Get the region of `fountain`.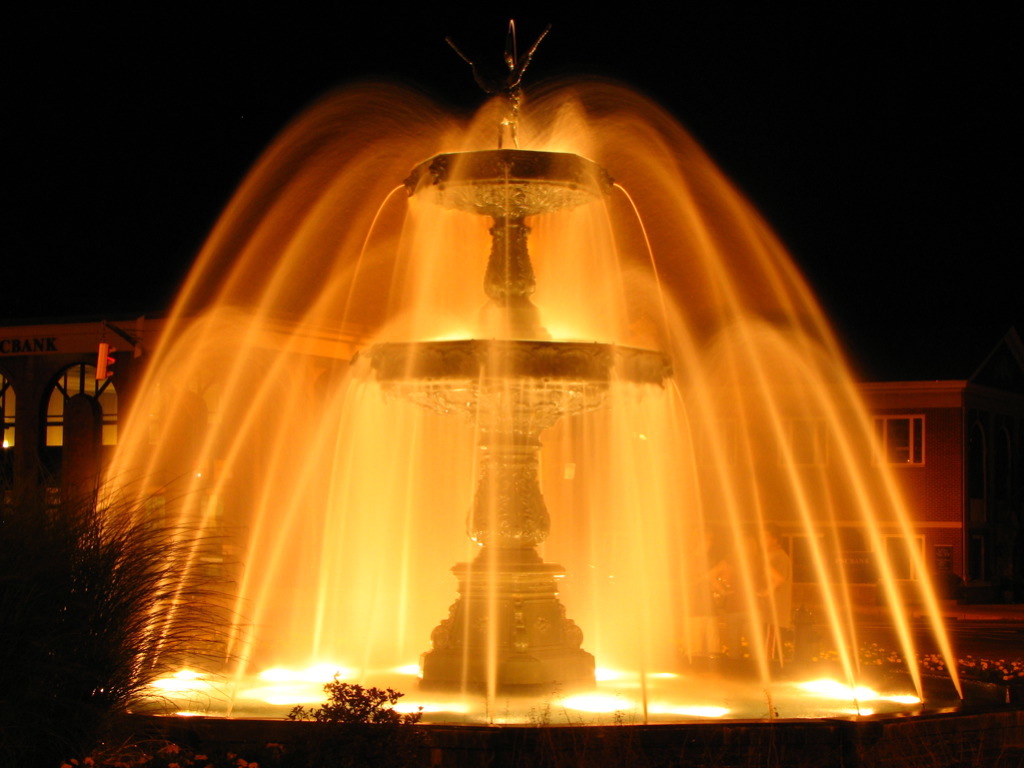
box(76, 71, 966, 728).
